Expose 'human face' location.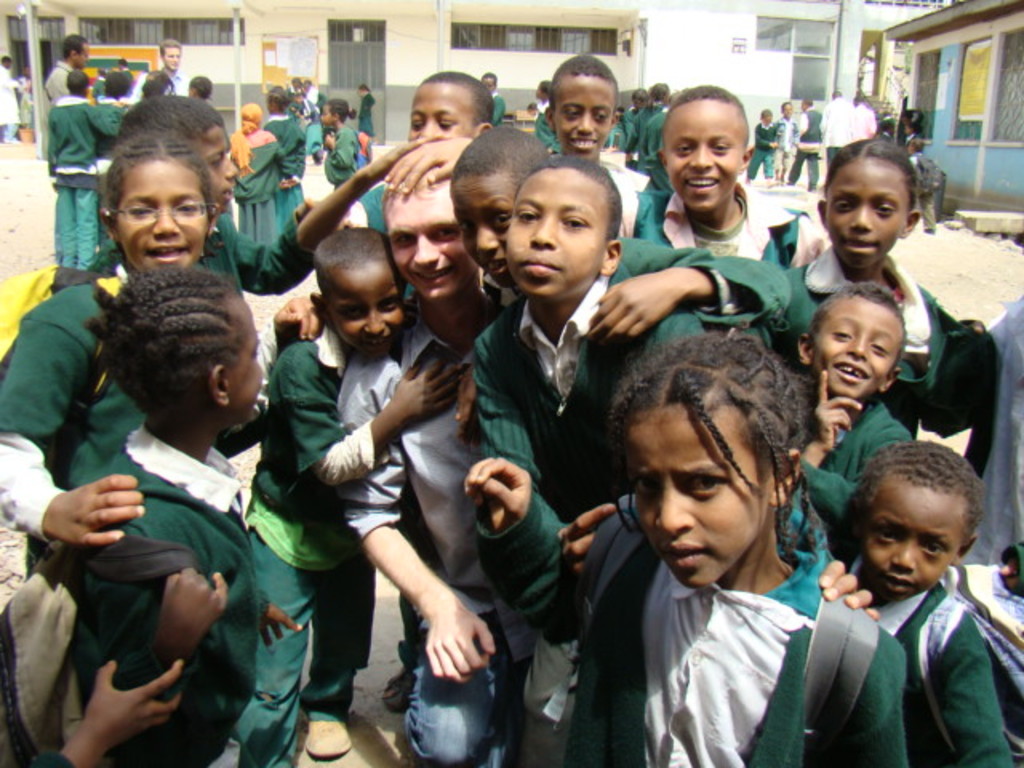
Exposed at region(507, 176, 600, 298).
